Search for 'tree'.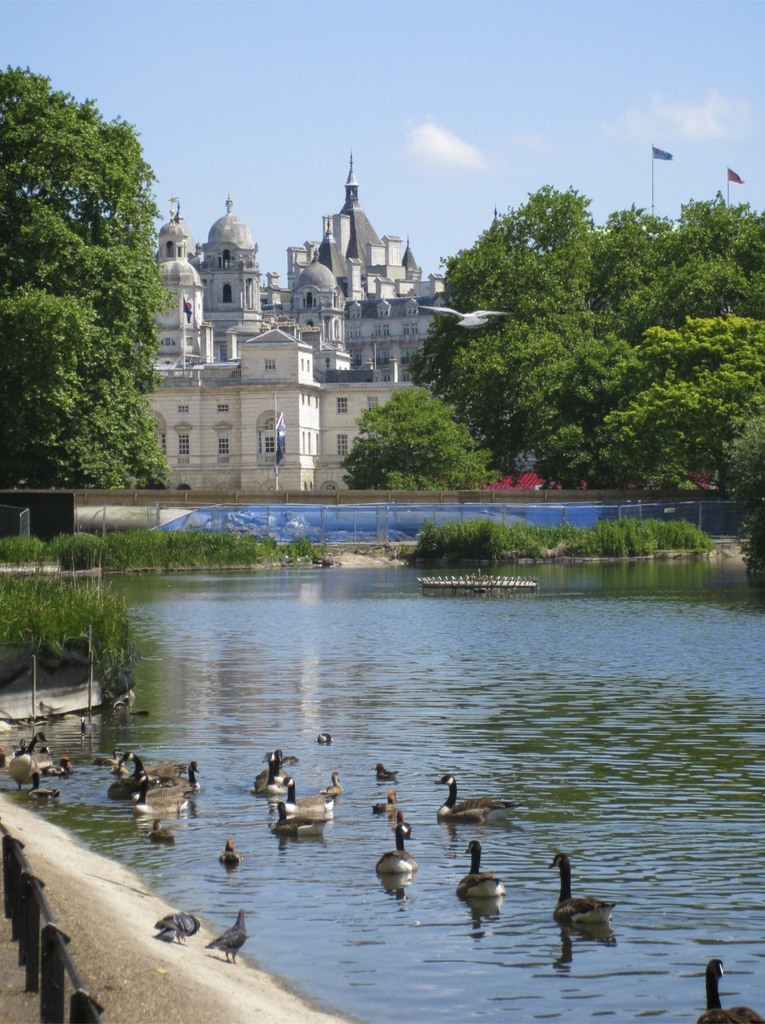
Found at 2,66,177,496.
